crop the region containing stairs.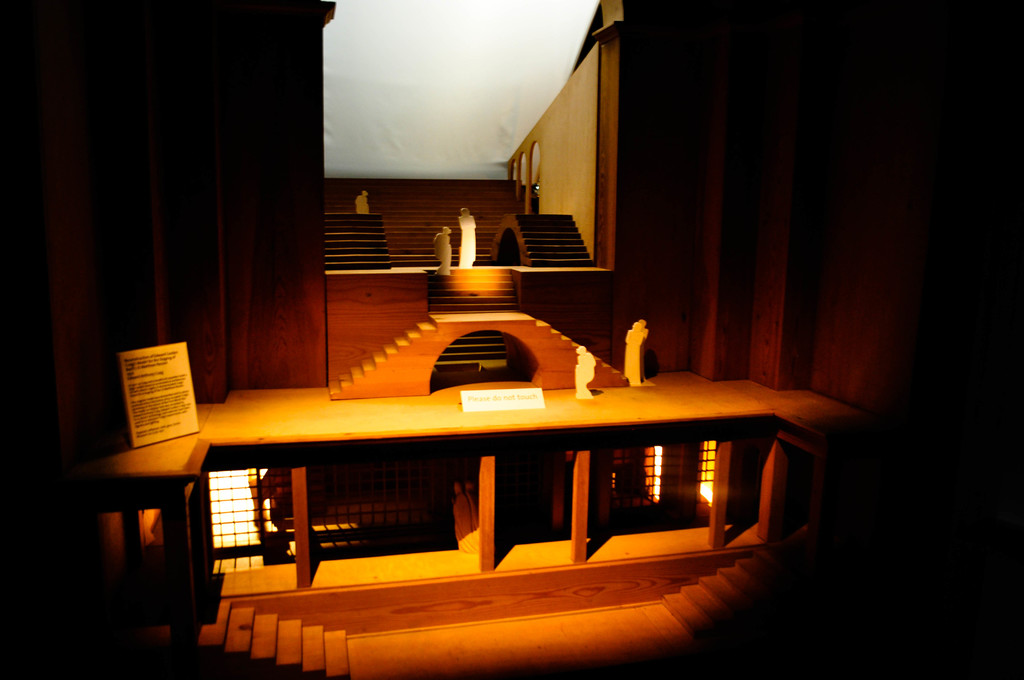
Crop region: (436, 329, 506, 360).
